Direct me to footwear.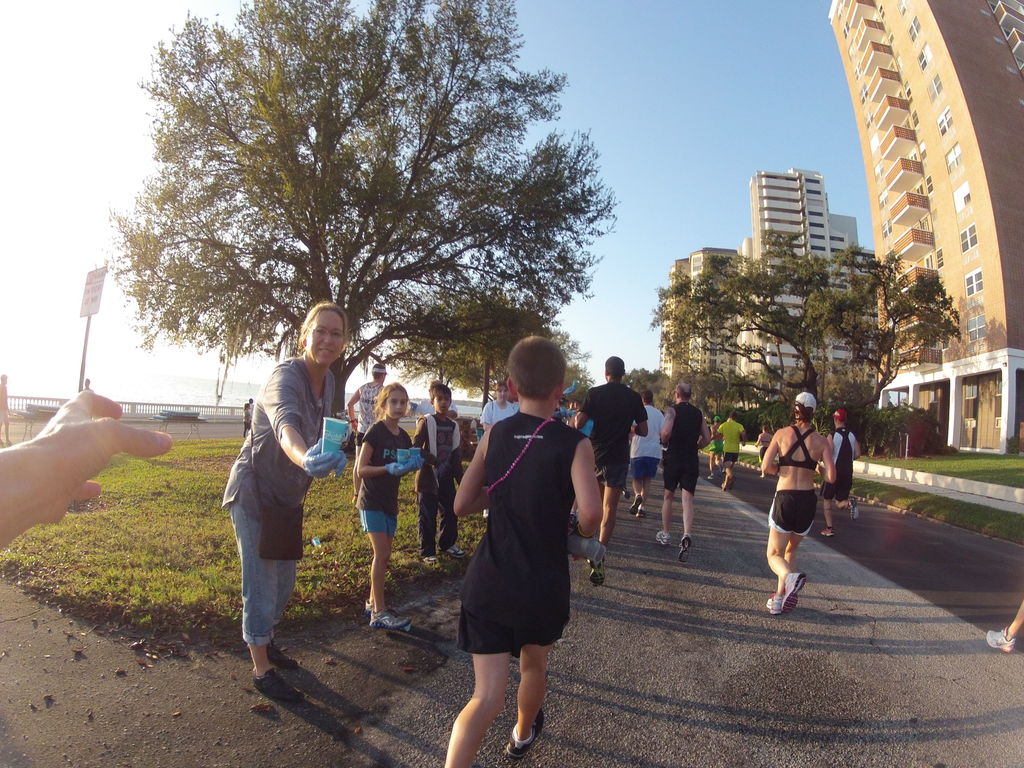
Direction: left=984, top=623, right=1016, bottom=653.
